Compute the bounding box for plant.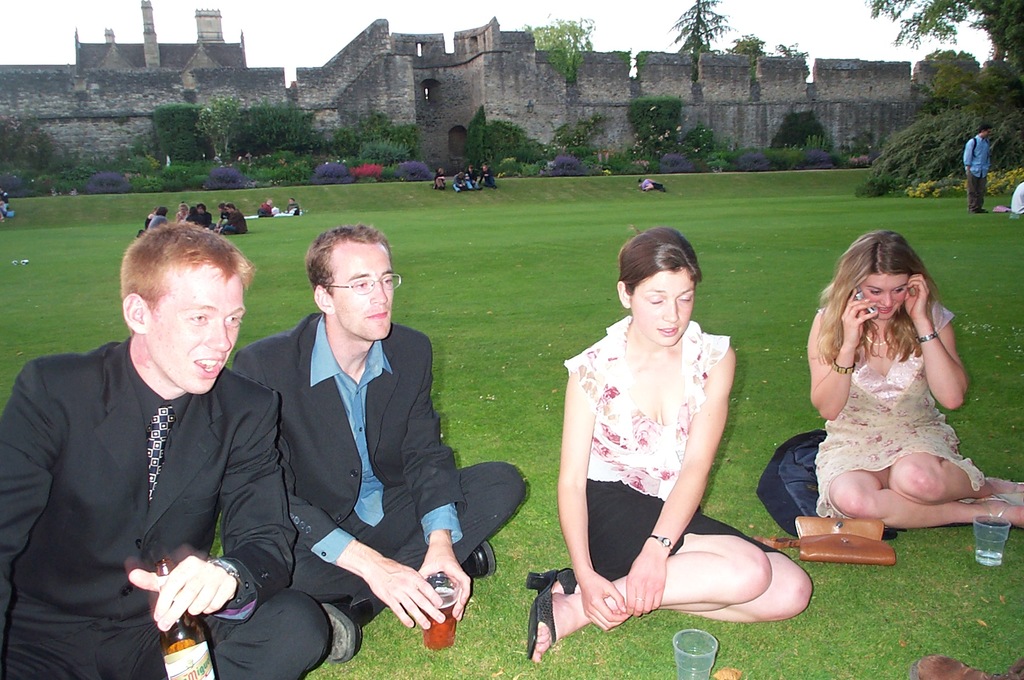
(left=154, top=104, right=216, bottom=170).
